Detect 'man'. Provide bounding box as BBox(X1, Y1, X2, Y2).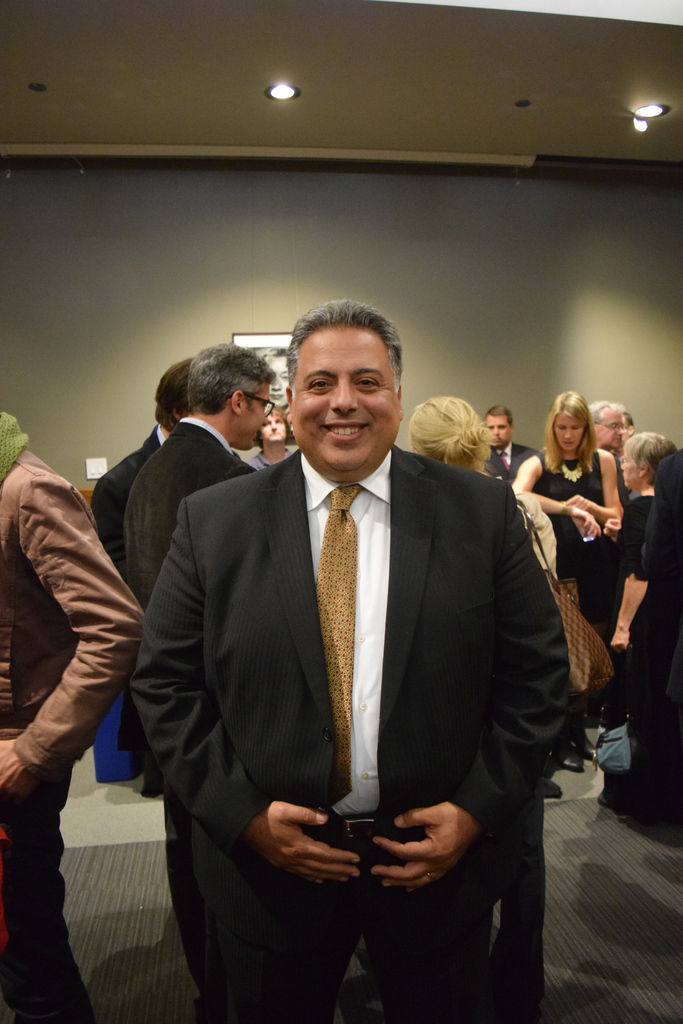
BBox(247, 410, 294, 474).
